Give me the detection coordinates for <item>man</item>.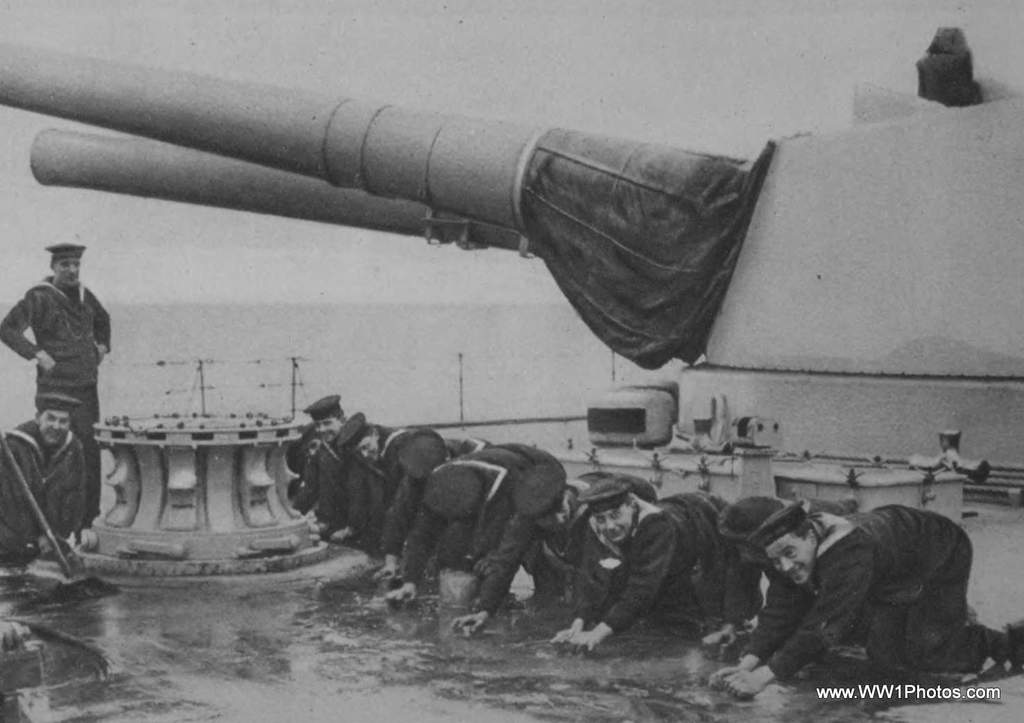
{"left": 0, "top": 393, "right": 96, "bottom": 570}.
